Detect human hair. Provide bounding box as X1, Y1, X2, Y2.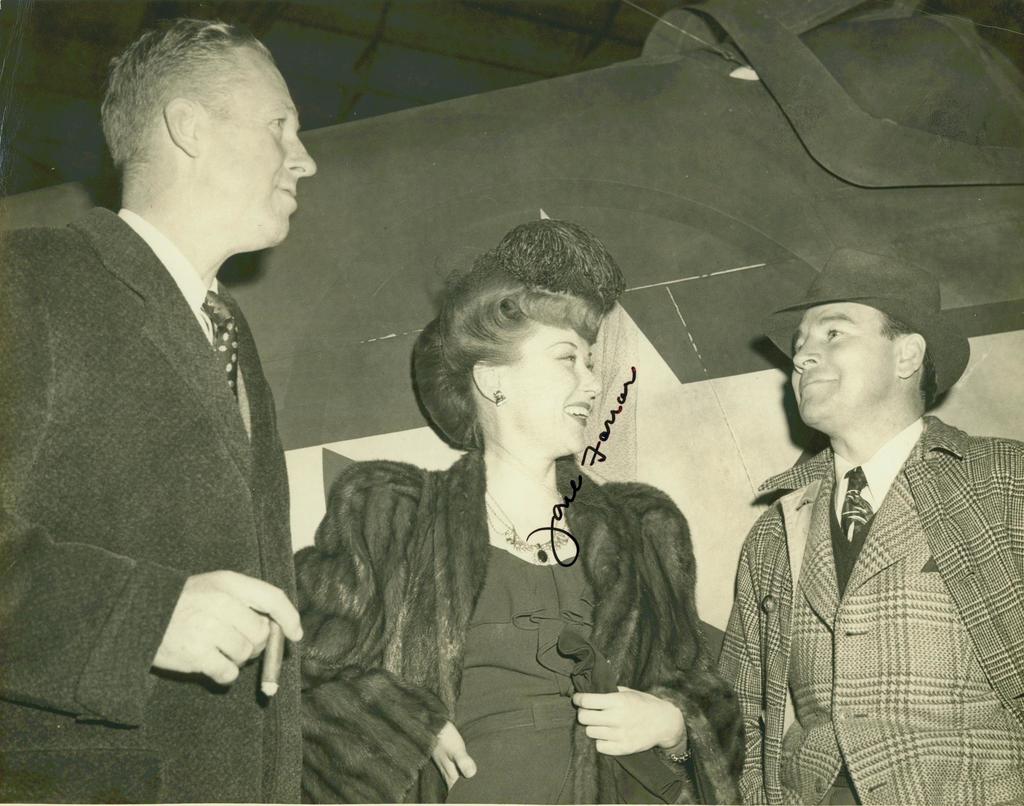
99, 17, 275, 177.
